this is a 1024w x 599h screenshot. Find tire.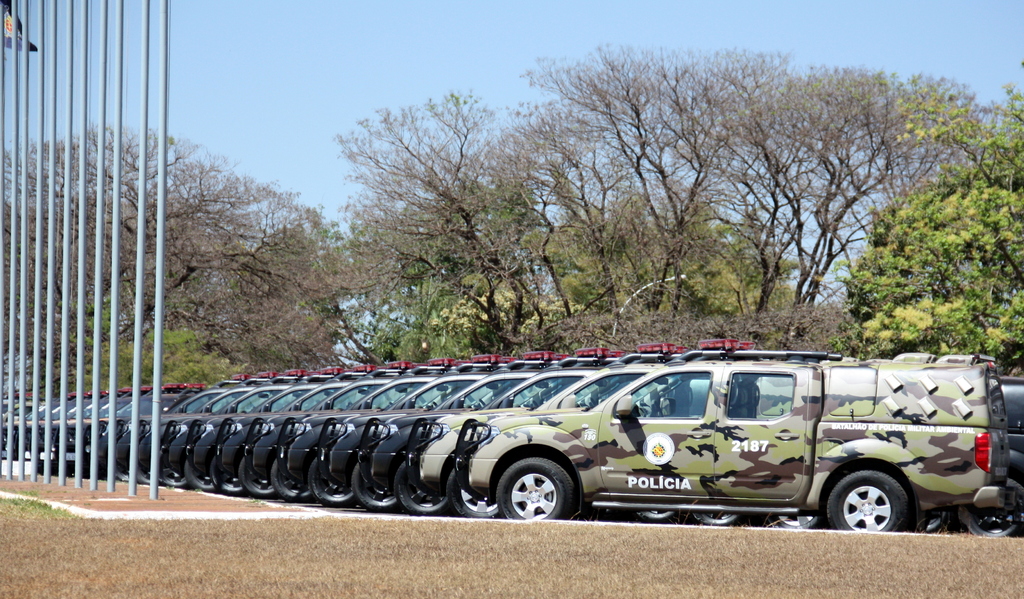
Bounding box: rect(392, 459, 449, 513).
